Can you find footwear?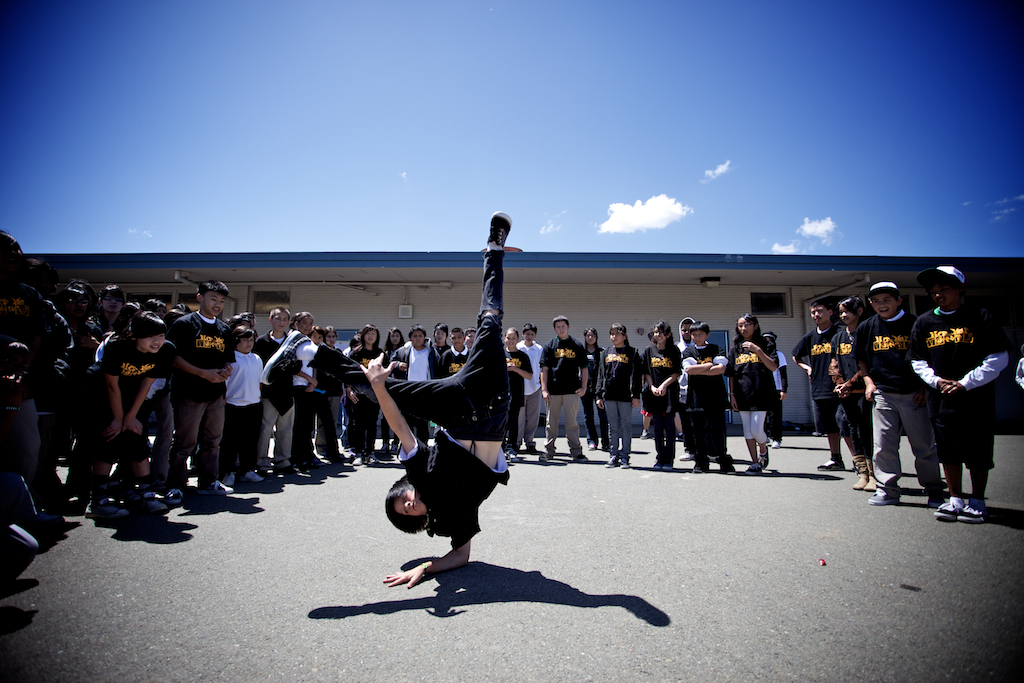
Yes, bounding box: <box>380,443,385,453</box>.
